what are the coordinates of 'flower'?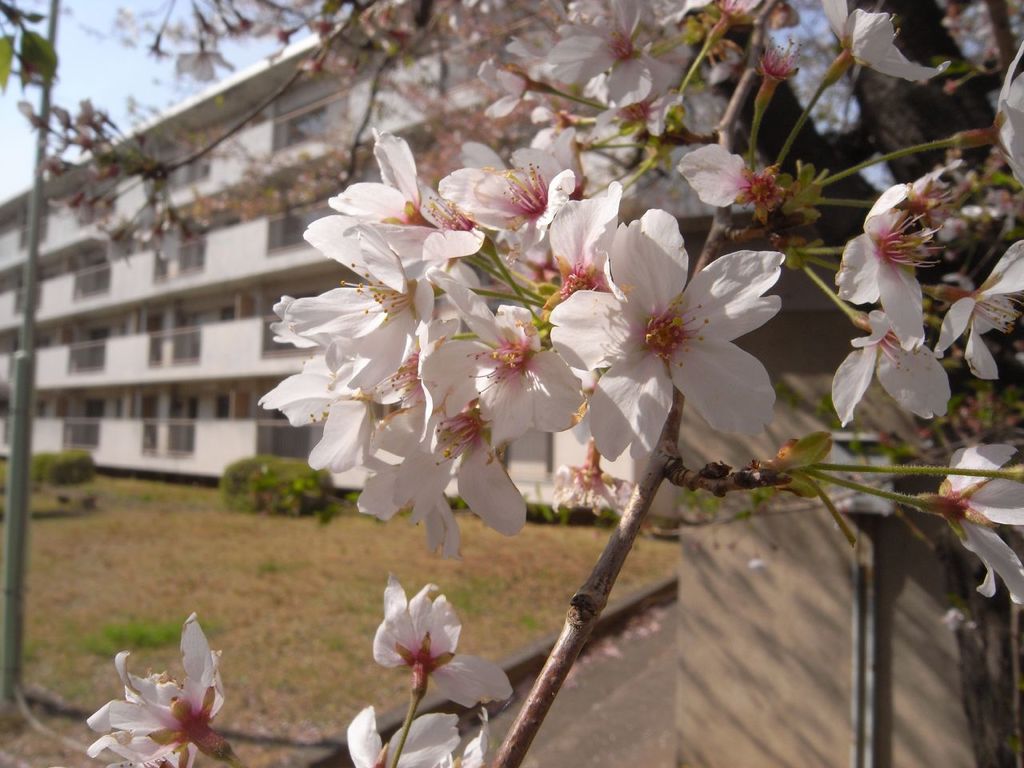
bbox=(356, 218, 536, 522).
